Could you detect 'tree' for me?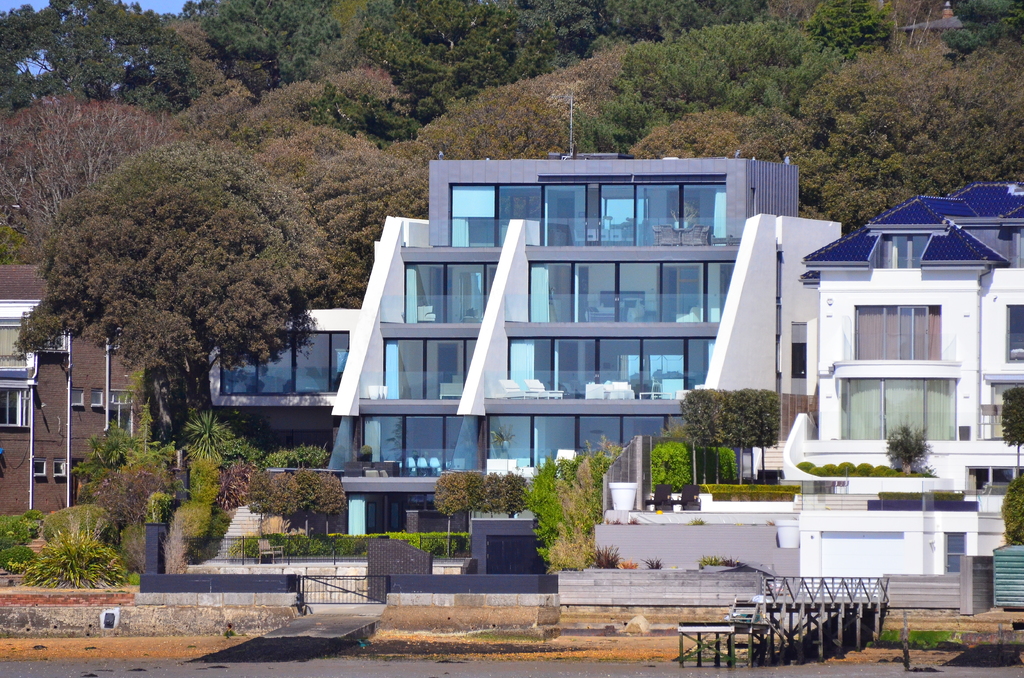
Detection result: (x1=540, y1=455, x2=594, y2=574).
